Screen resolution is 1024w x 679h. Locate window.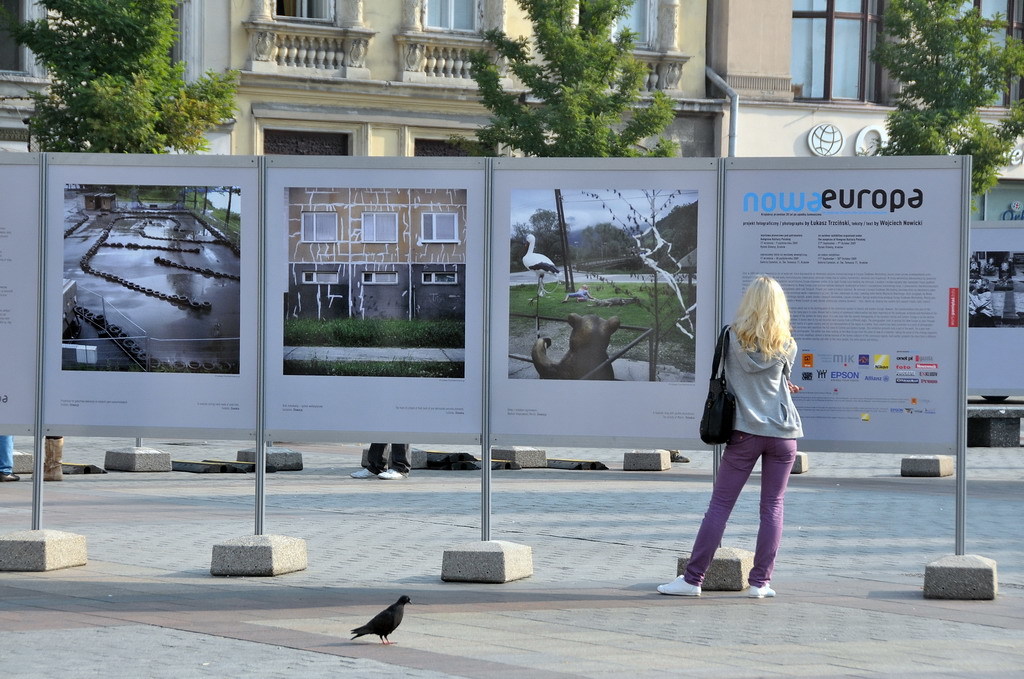
271,0,335,24.
